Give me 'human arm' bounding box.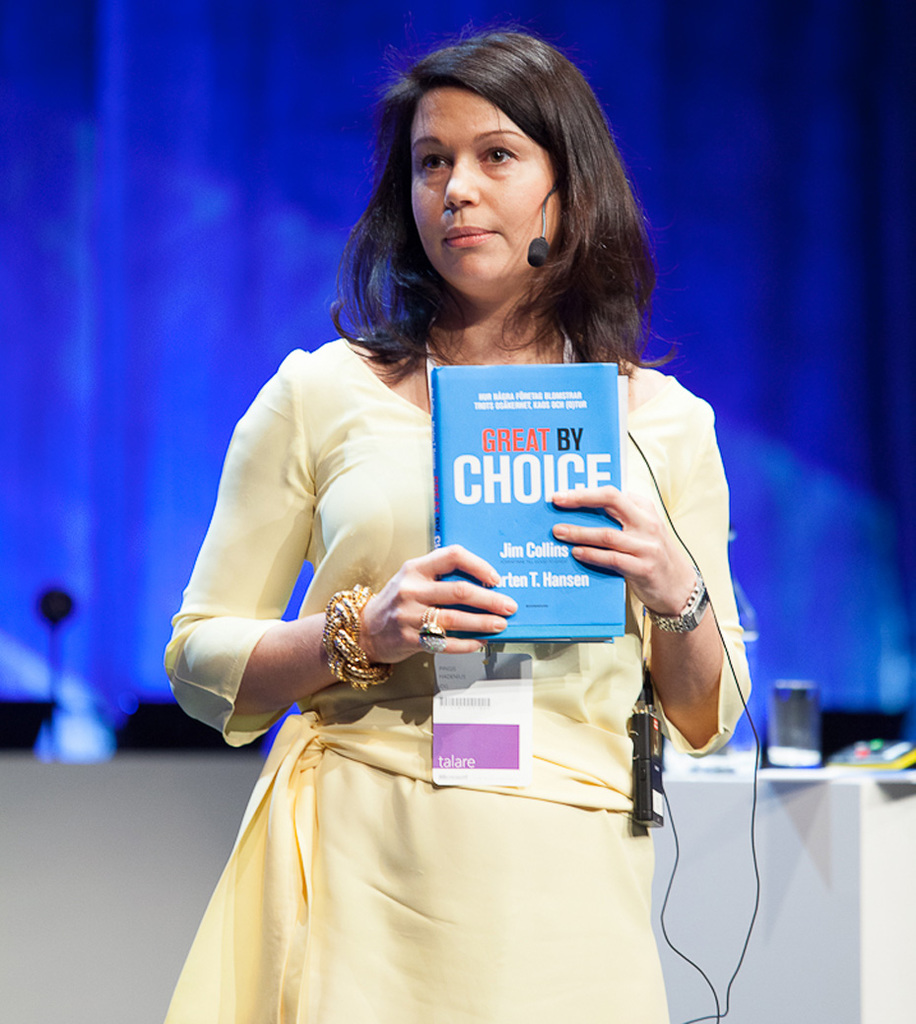
[249,544,534,721].
